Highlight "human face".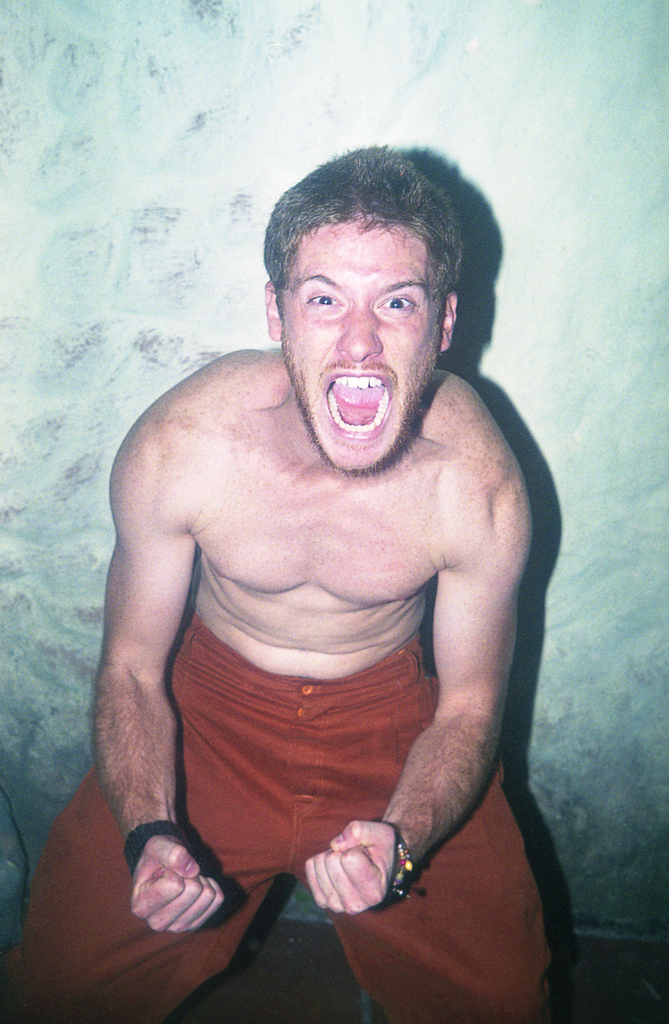
Highlighted region: BBox(283, 225, 440, 469).
